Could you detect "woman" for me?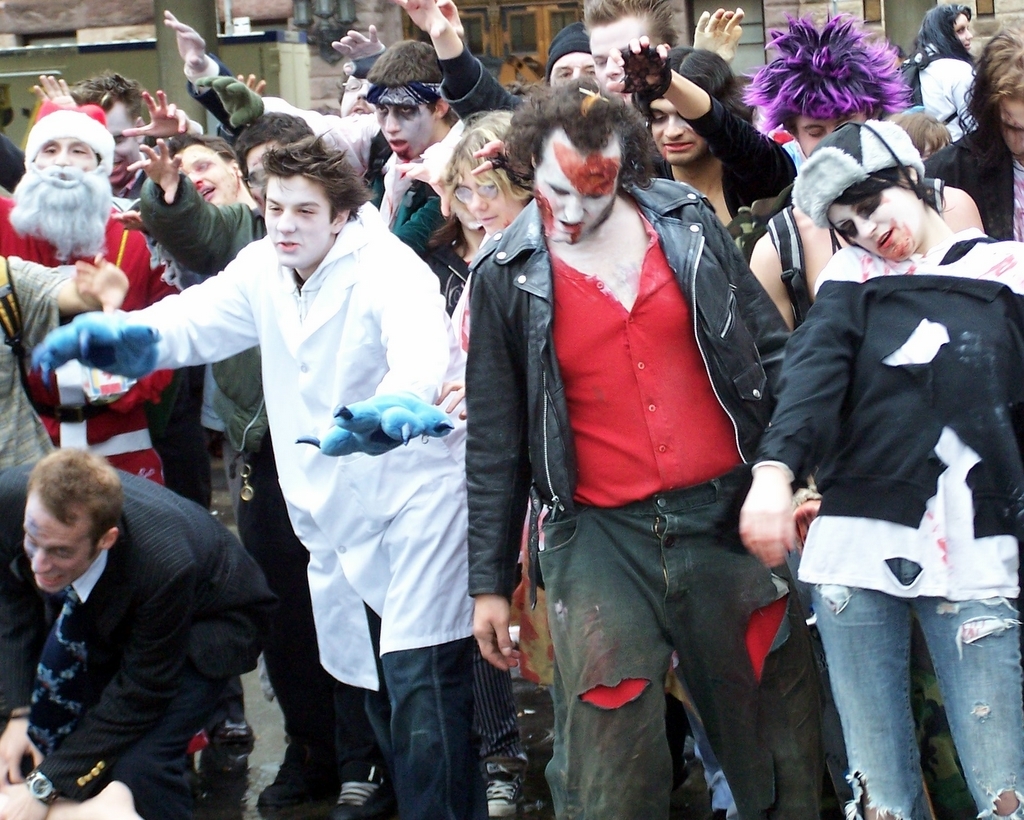
Detection result: [605, 6, 912, 227].
